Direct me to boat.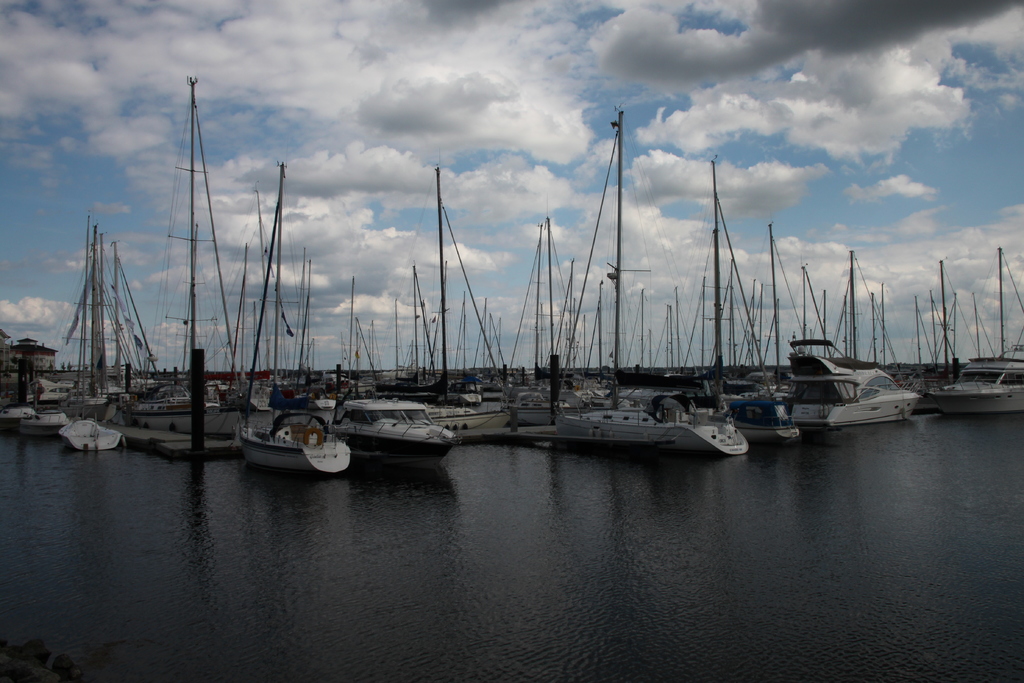
Direction: bbox(225, 384, 353, 473).
